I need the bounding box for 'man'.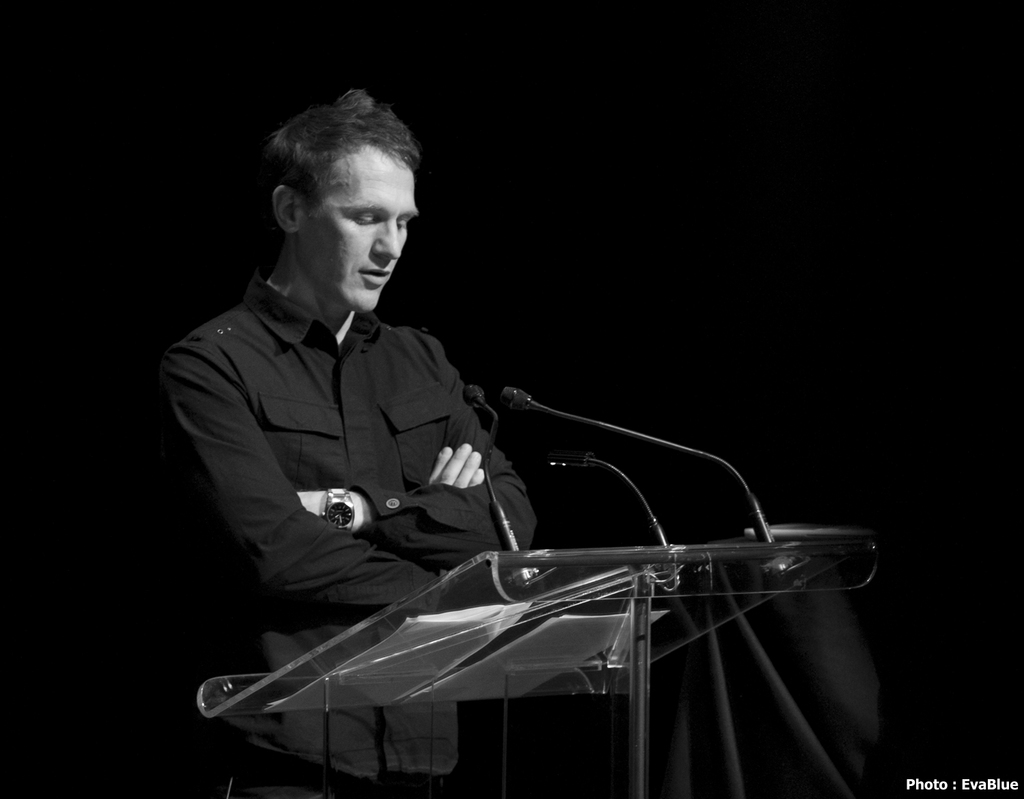
Here it is: x1=162 y1=83 x2=537 y2=798.
